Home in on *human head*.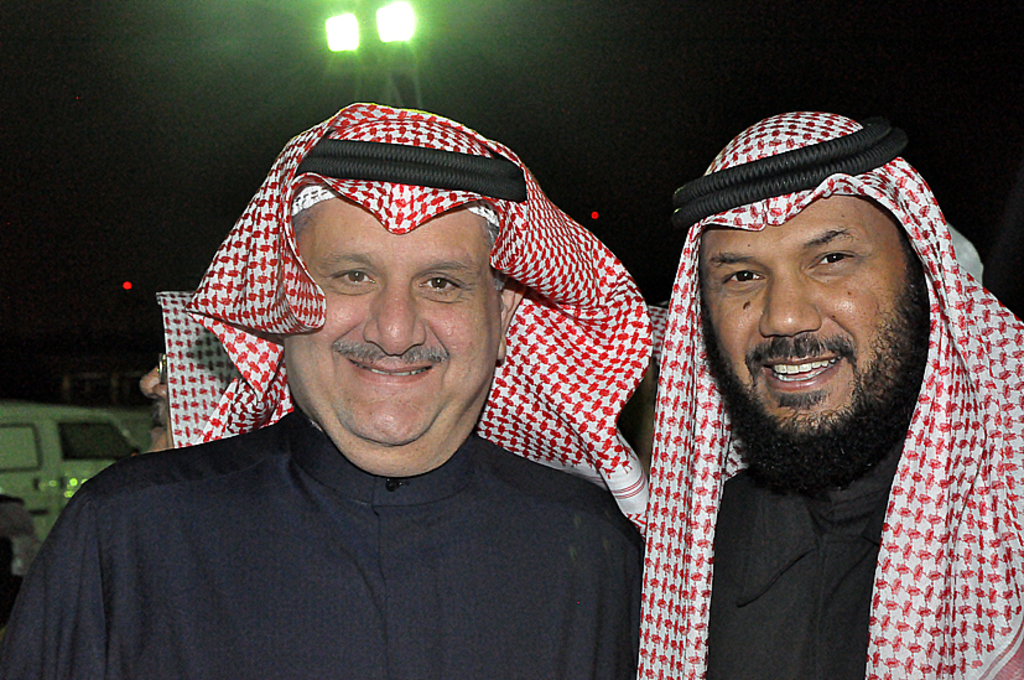
Homed in at 662:111:967:493.
